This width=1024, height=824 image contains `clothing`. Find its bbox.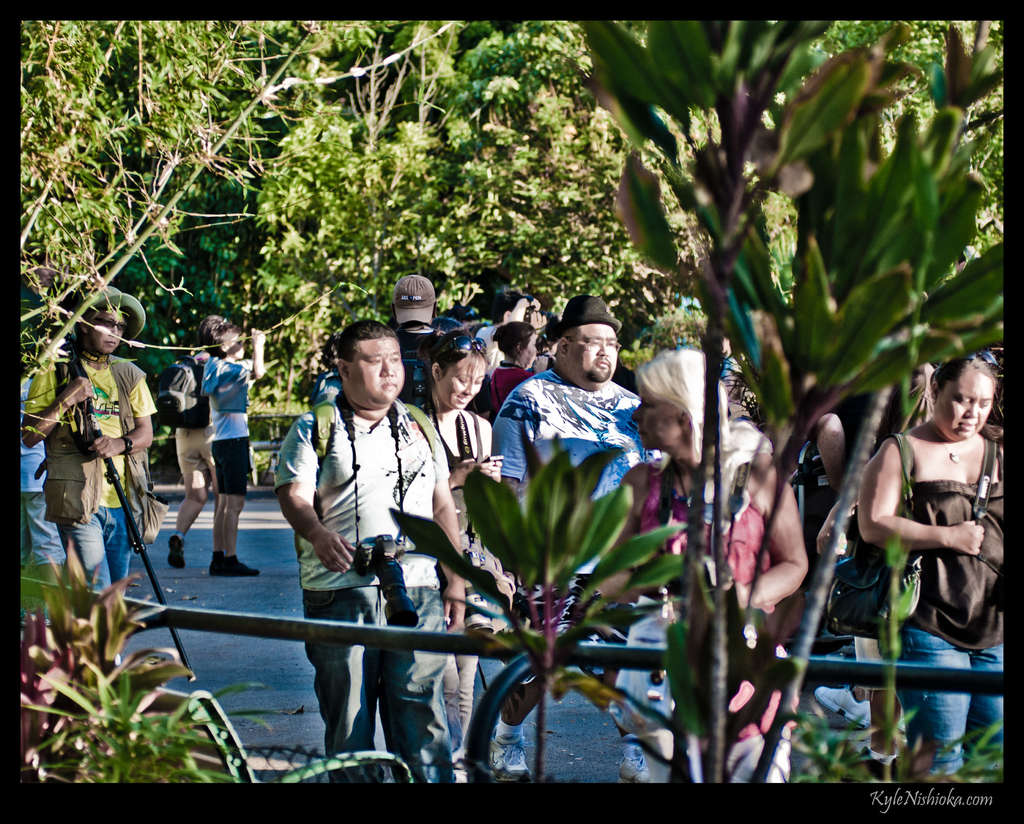
bbox=[198, 348, 258, 496].
